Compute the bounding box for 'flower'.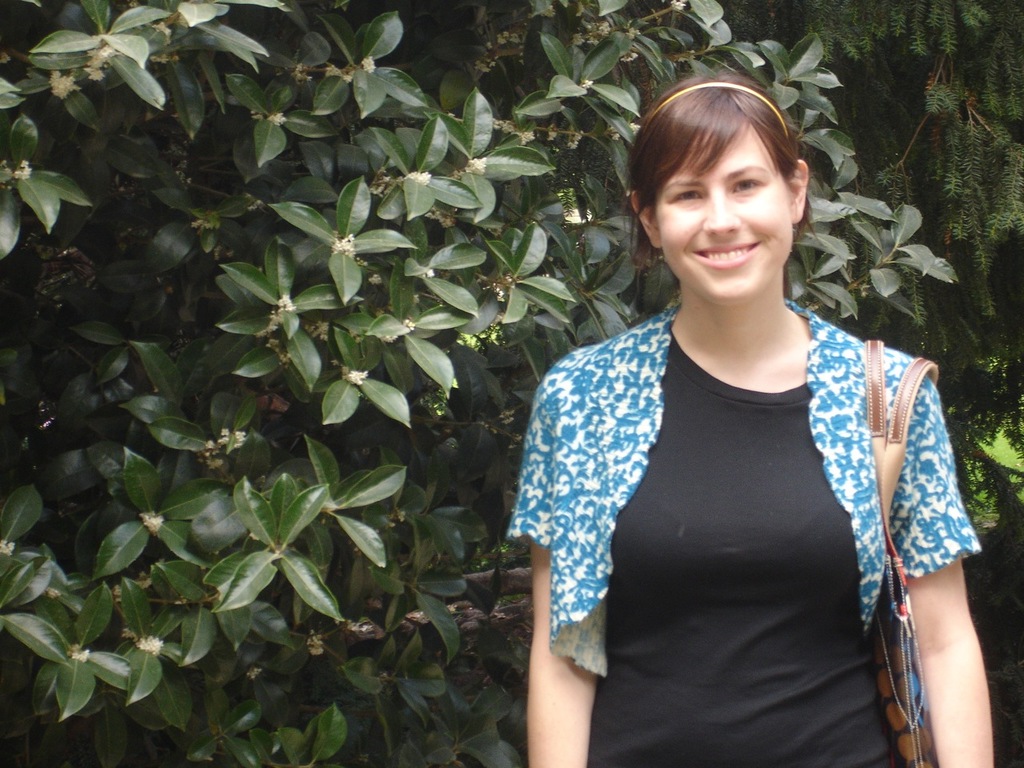
bbox=(138, 509, 156, 533).
